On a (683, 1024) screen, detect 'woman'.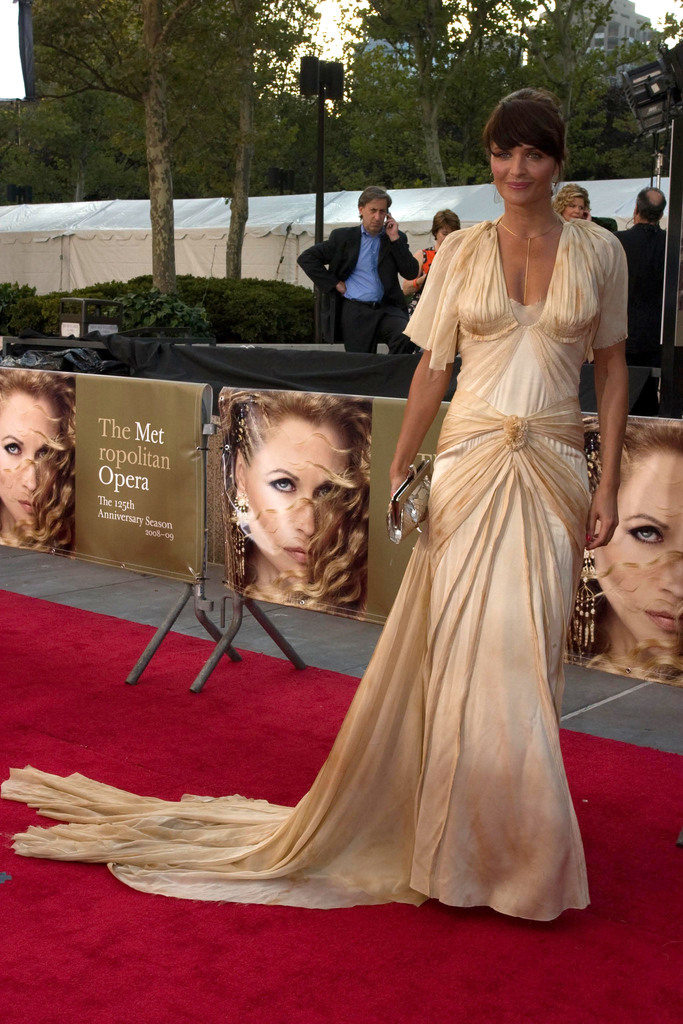
(554, 184, 588, 218).
